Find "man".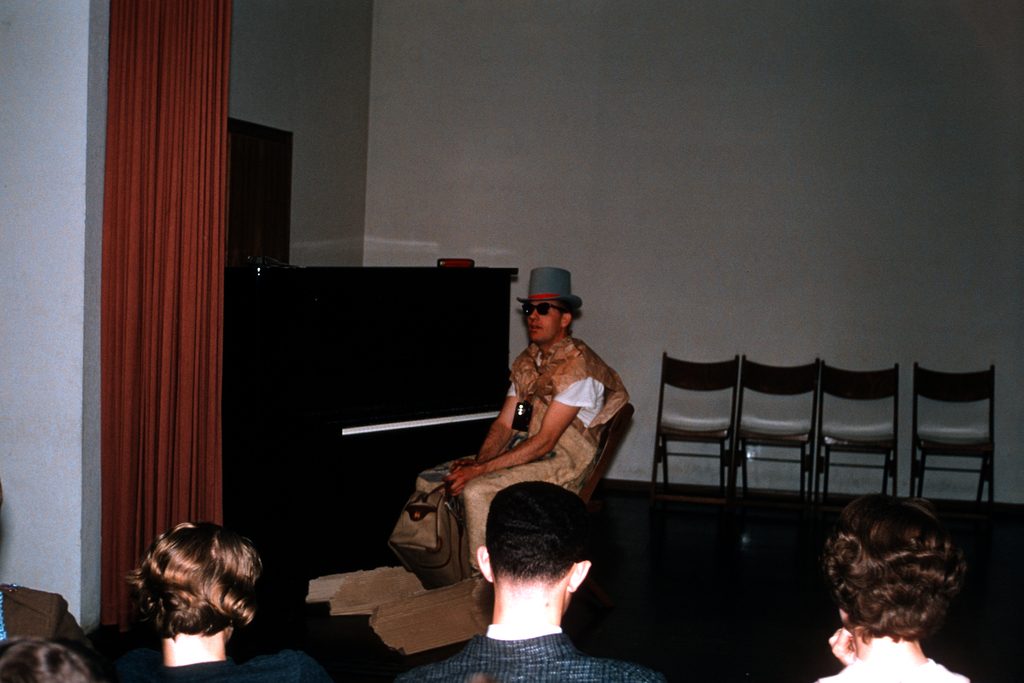
crop(388, 479, 671, 682).
